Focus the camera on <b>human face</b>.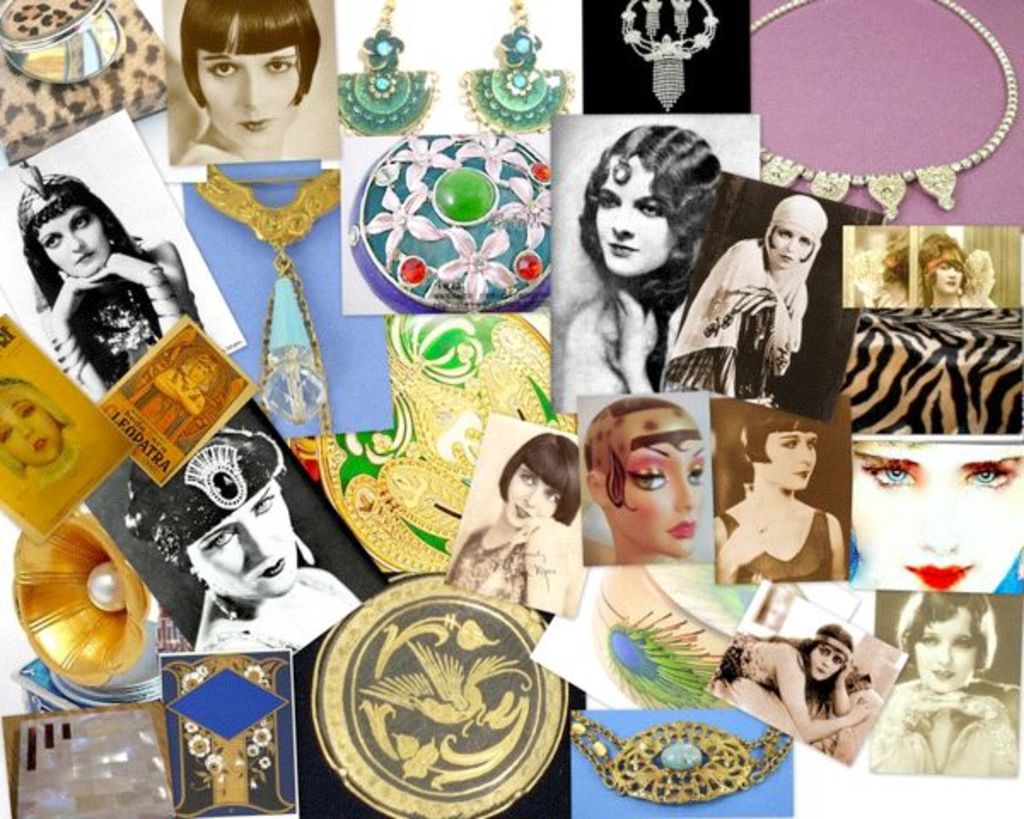
Focus region: BBox(766, 224, 816, 271).
